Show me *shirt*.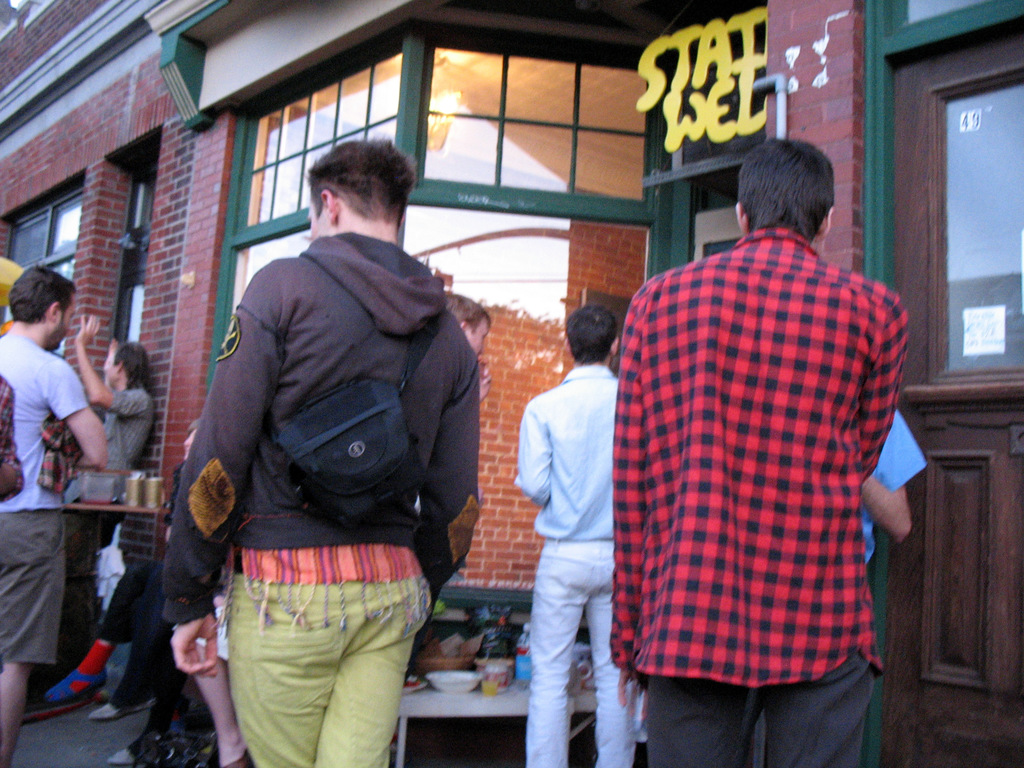
*shirt* is here: {"x1": 613, "y1": 204, "x2": 894, "y2": 676}.
